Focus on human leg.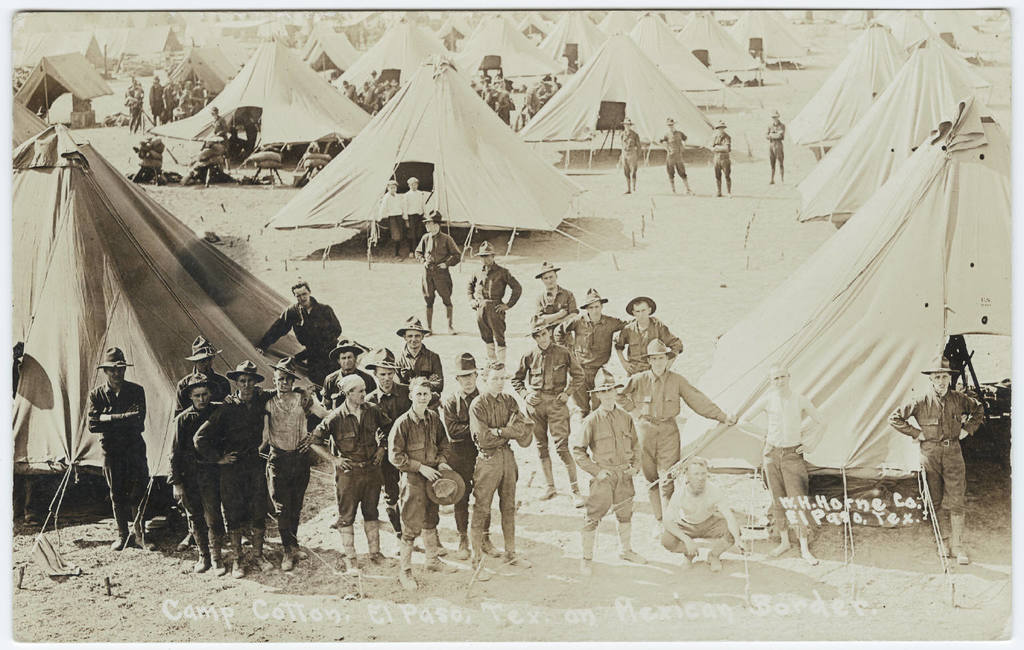
Focused at bbox=(783, 445, 821, 569).
